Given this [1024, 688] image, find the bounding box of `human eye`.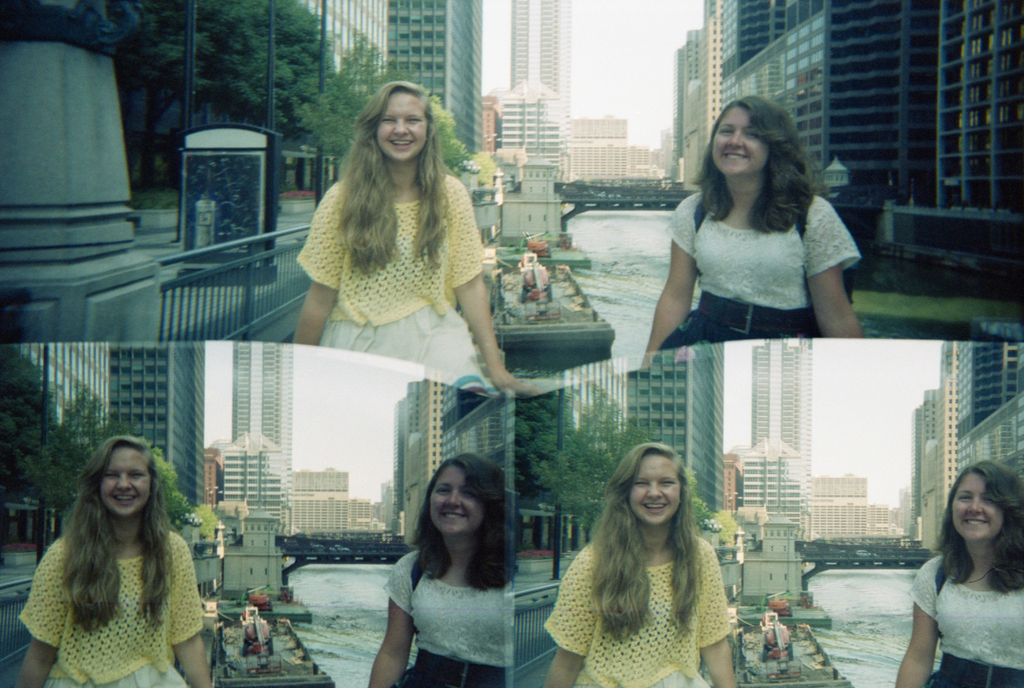
detection(659, 478, 676, 484).
